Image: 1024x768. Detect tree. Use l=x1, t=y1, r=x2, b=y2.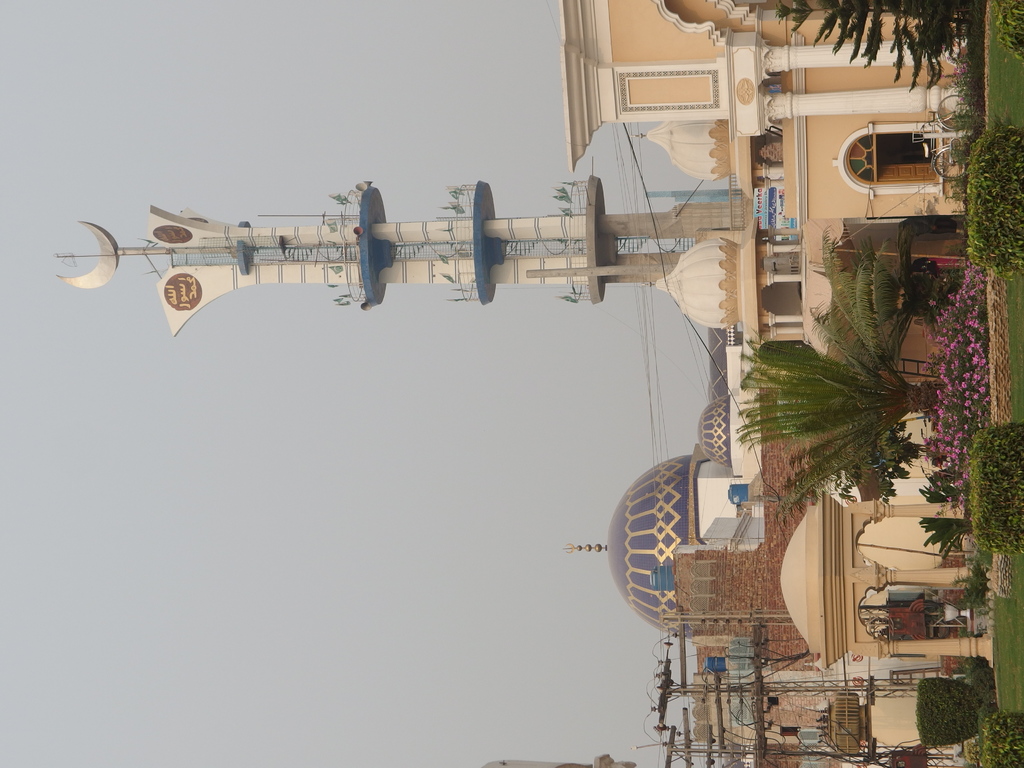
l=965, t=121, r=1023, b=287.
